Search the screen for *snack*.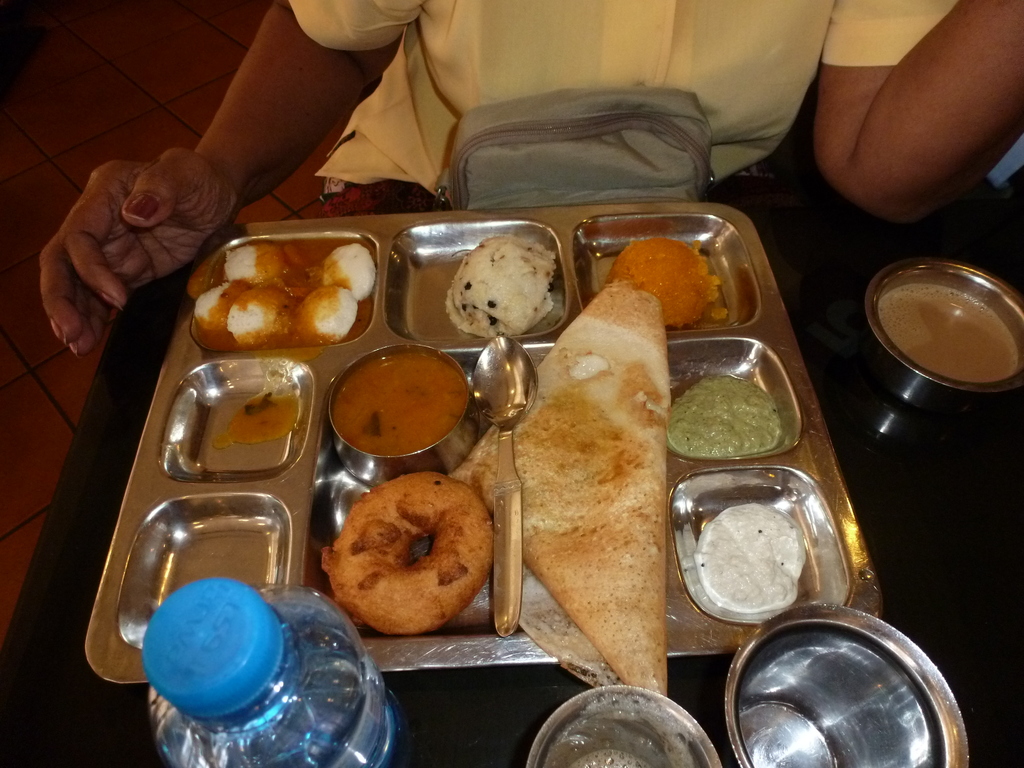
Found at [left=451, top=229, right=557, bottom=333].
